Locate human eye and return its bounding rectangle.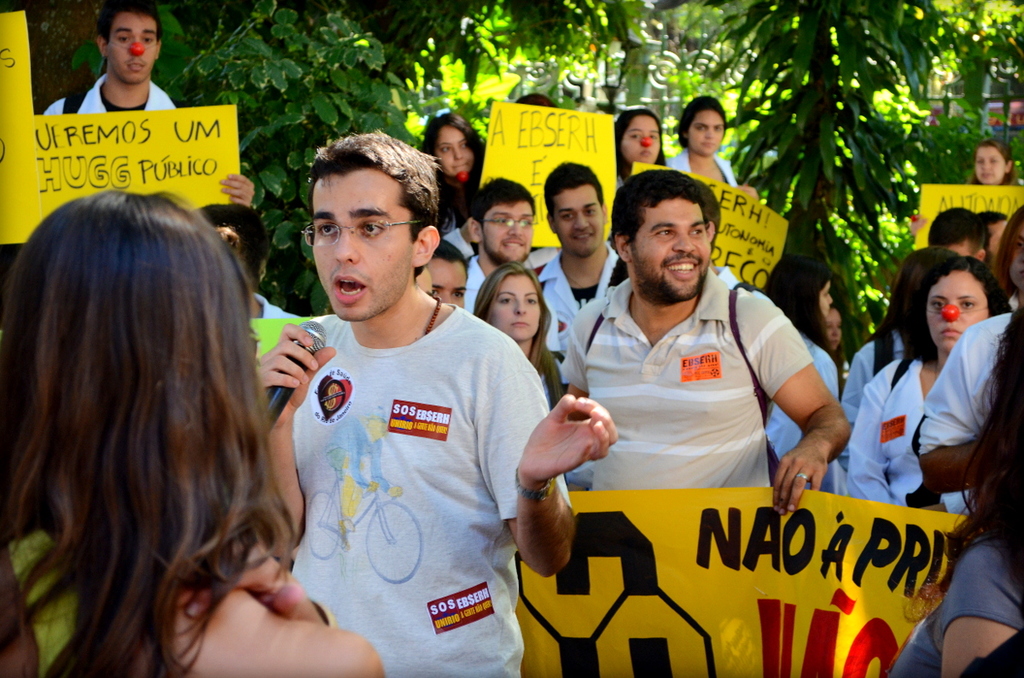
l=628, t=130, r=641, b=142.
